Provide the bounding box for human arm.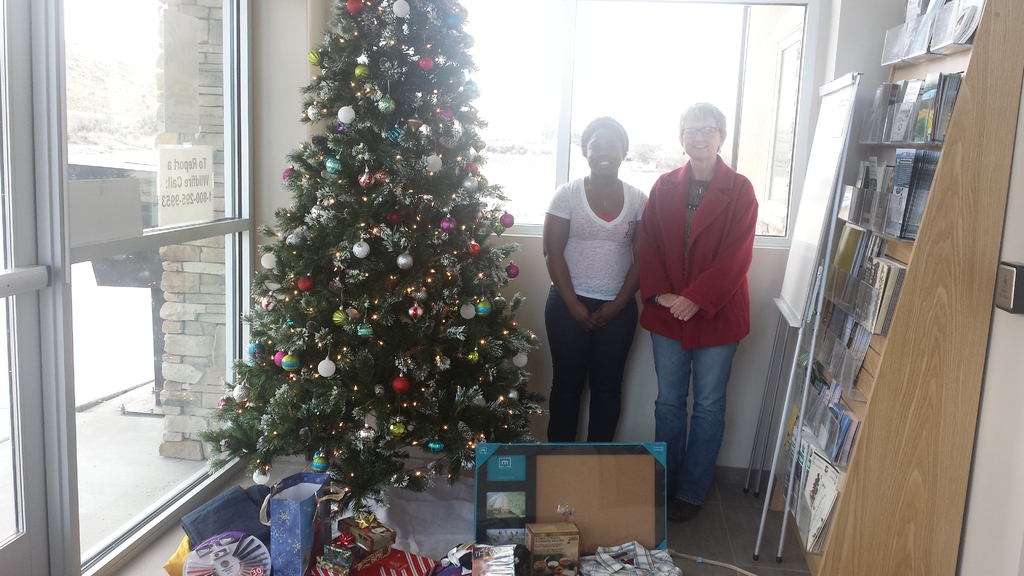
l=668, t=183, r=762, b=324.
